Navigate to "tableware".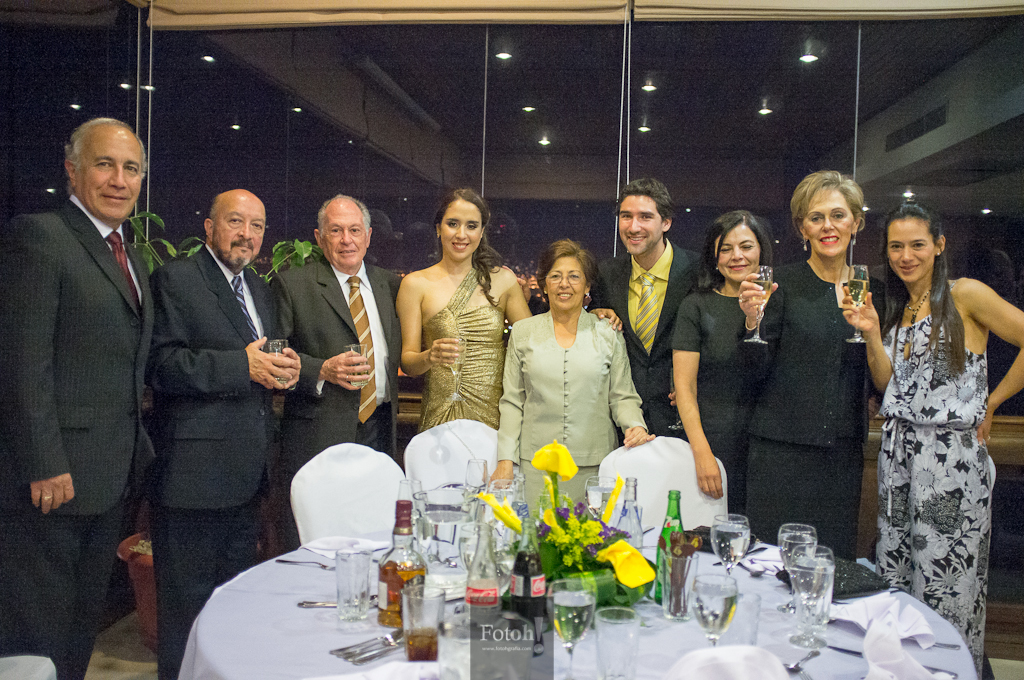
Navigation target: (left=593, top=608, right=640, bottom=679).
